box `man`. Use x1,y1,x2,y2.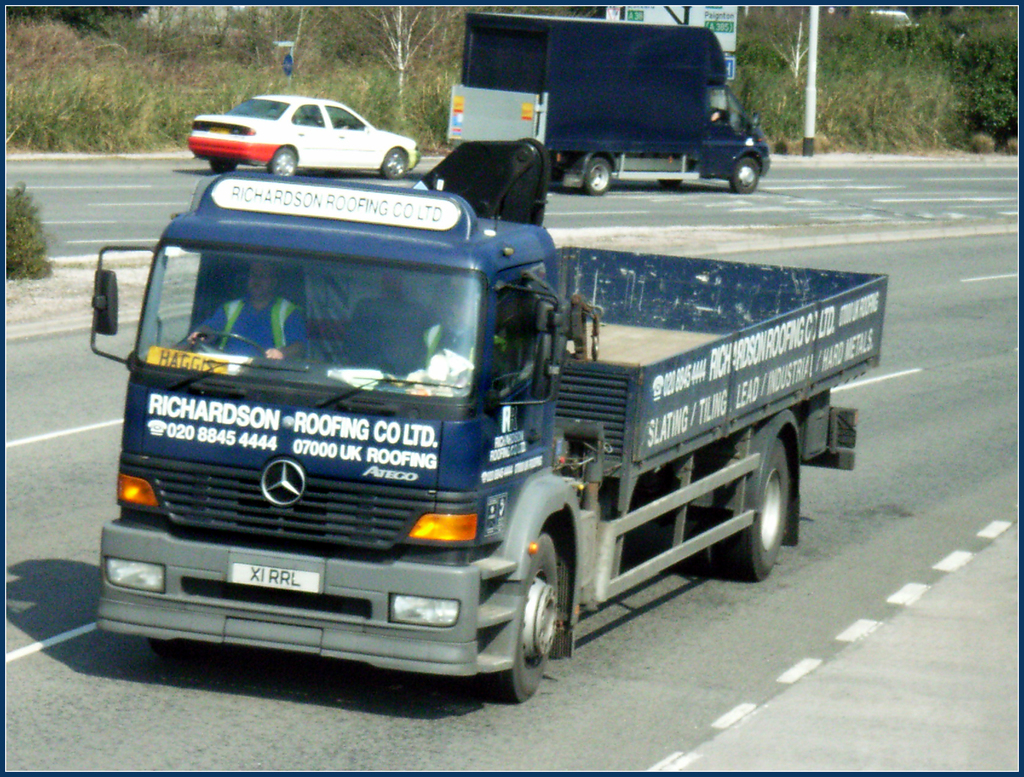
182,253,312,369.
